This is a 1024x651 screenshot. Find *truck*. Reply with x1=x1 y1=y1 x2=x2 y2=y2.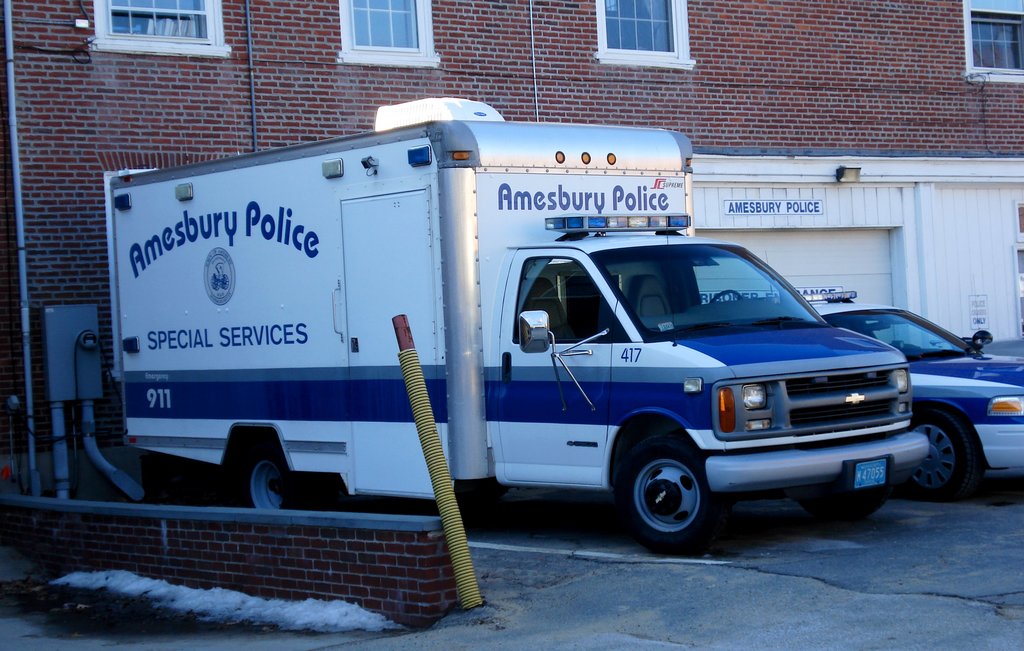
x1=125 y1=136 x2=967 y2=577.
